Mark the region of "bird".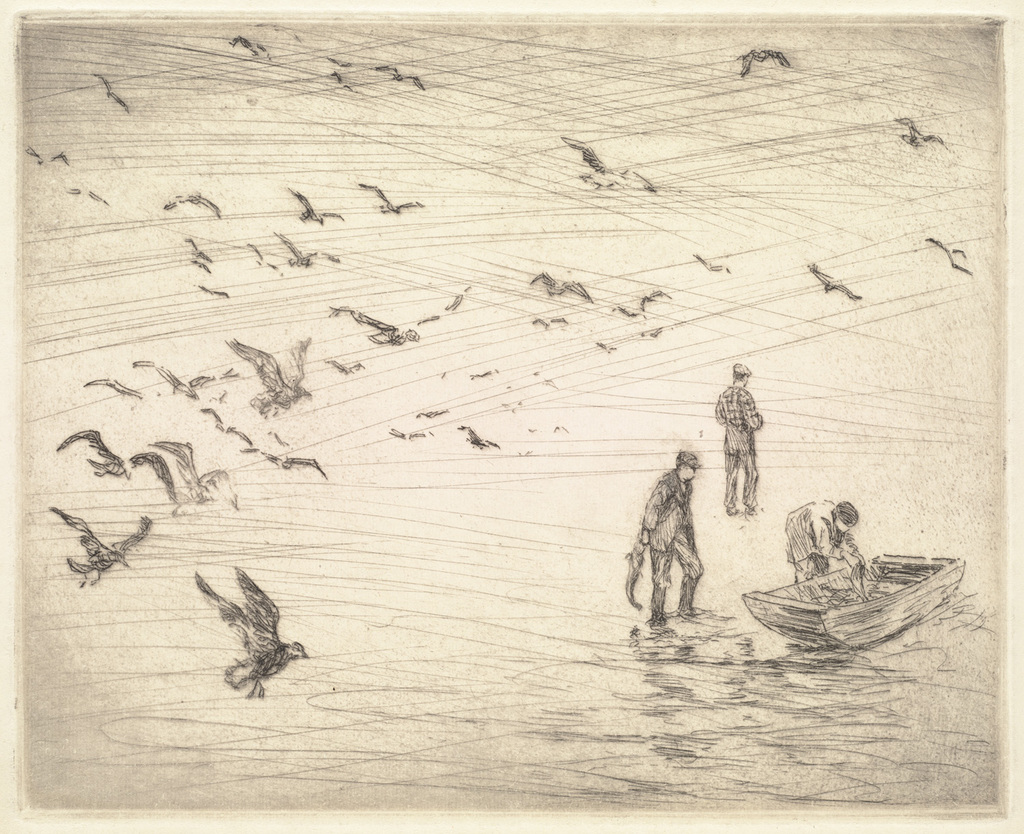
Region: BBox(237, 444, 337, 481).
